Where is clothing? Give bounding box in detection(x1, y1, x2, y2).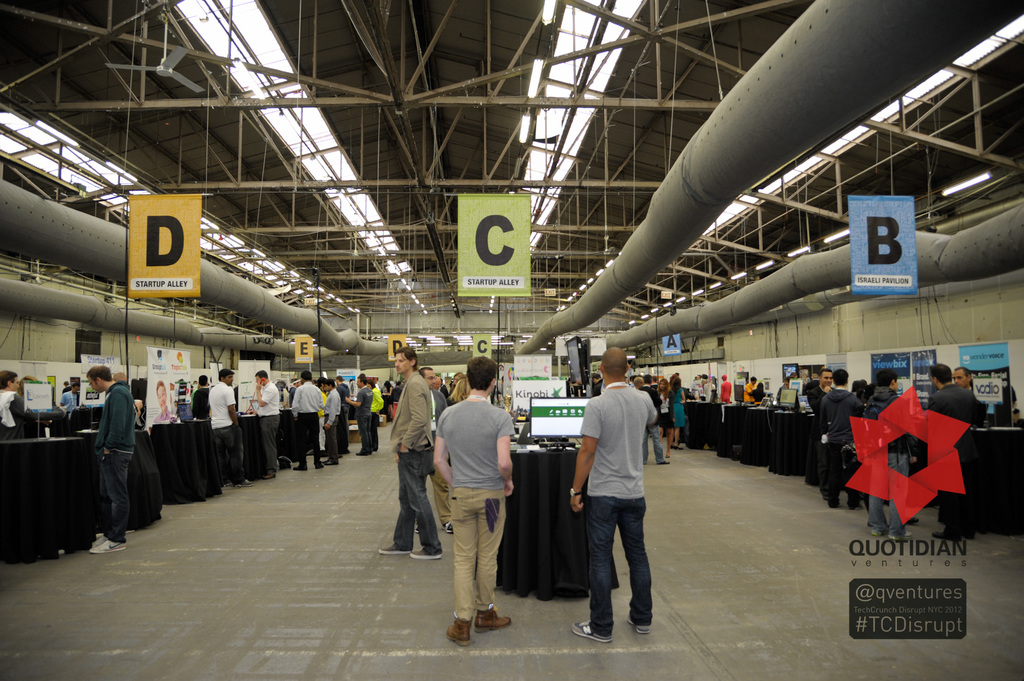
detection(671, 386, 686, 429).
